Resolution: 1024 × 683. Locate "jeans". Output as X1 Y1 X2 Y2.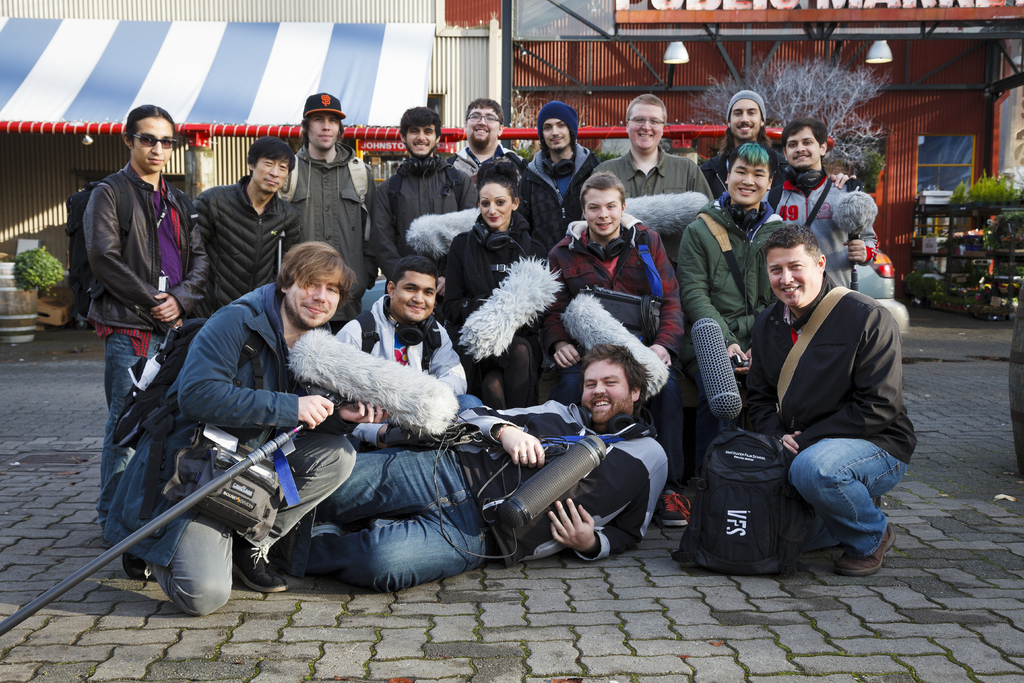
103 330 163 524.
